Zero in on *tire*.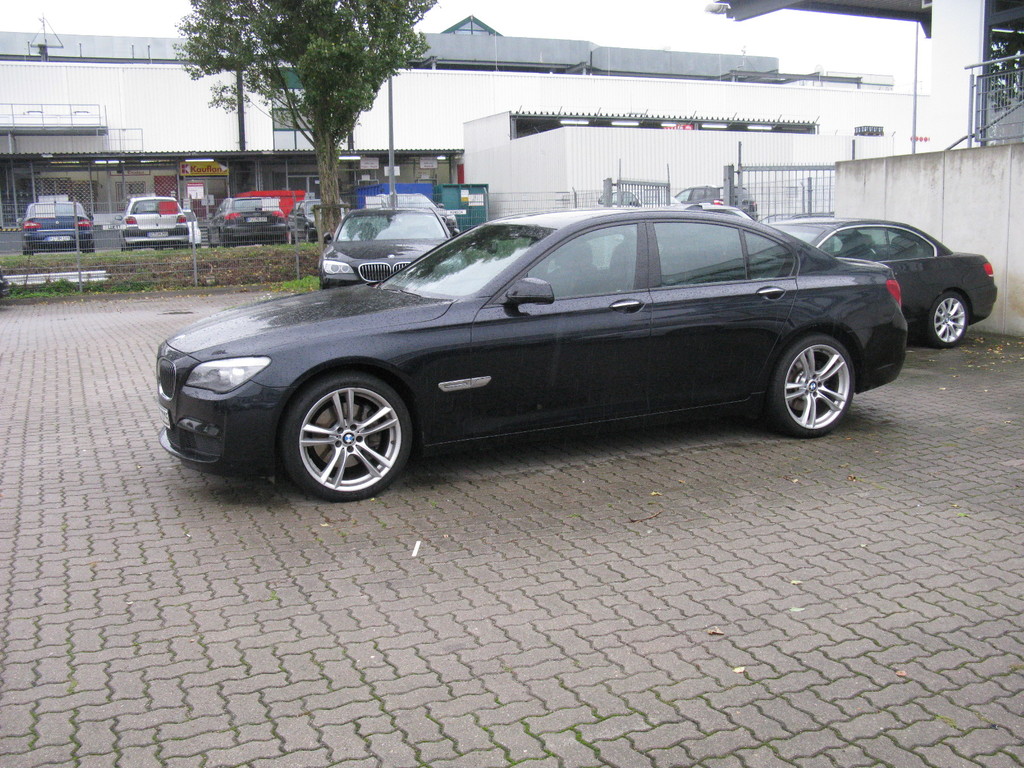
Zeroed in: (280,374,412,504).
